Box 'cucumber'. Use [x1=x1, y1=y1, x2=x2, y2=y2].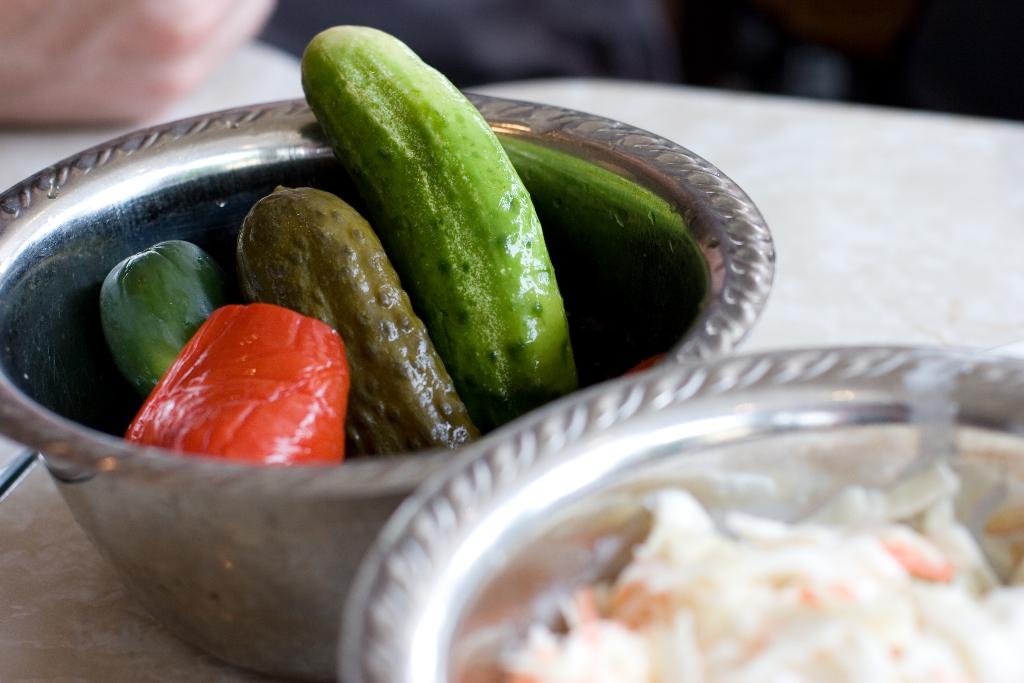
[x1=99, y1=236, x2=238, y2=402].
